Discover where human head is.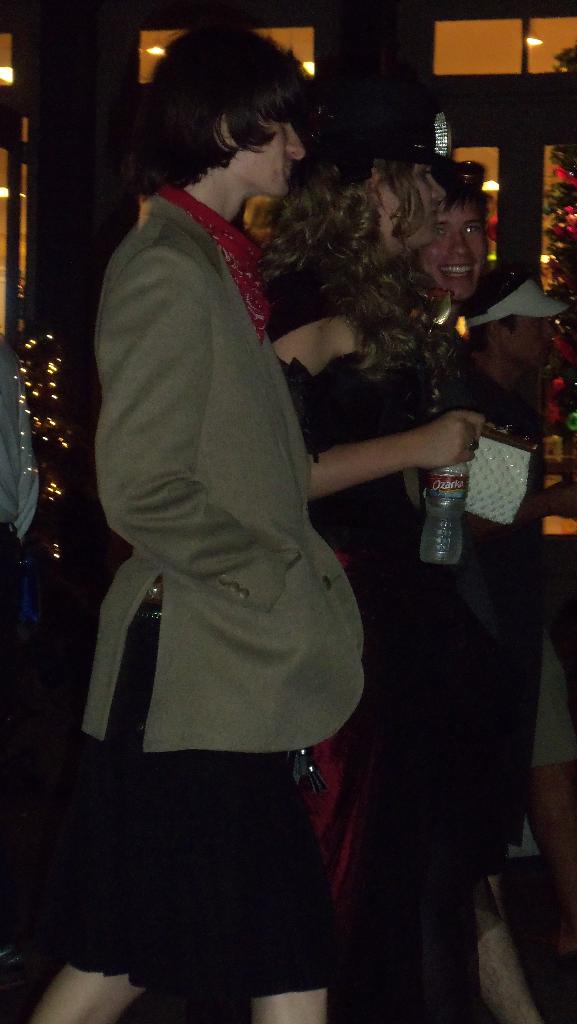
Discovered at box=[279, 113, 444, 261].
